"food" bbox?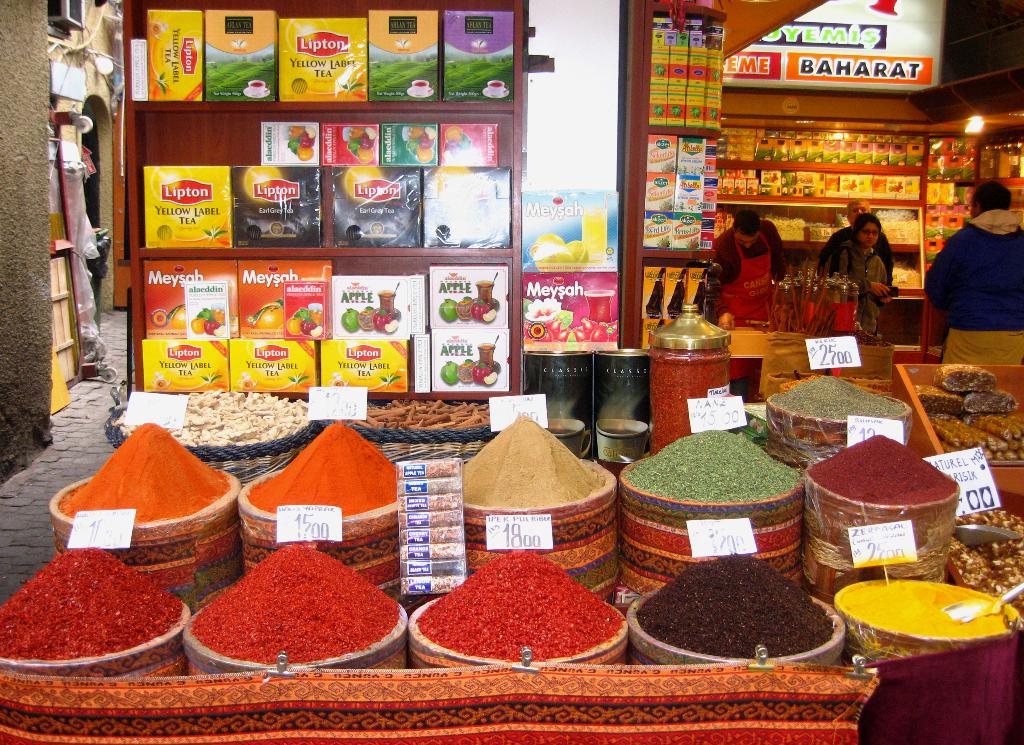
[341,305,361,334]
